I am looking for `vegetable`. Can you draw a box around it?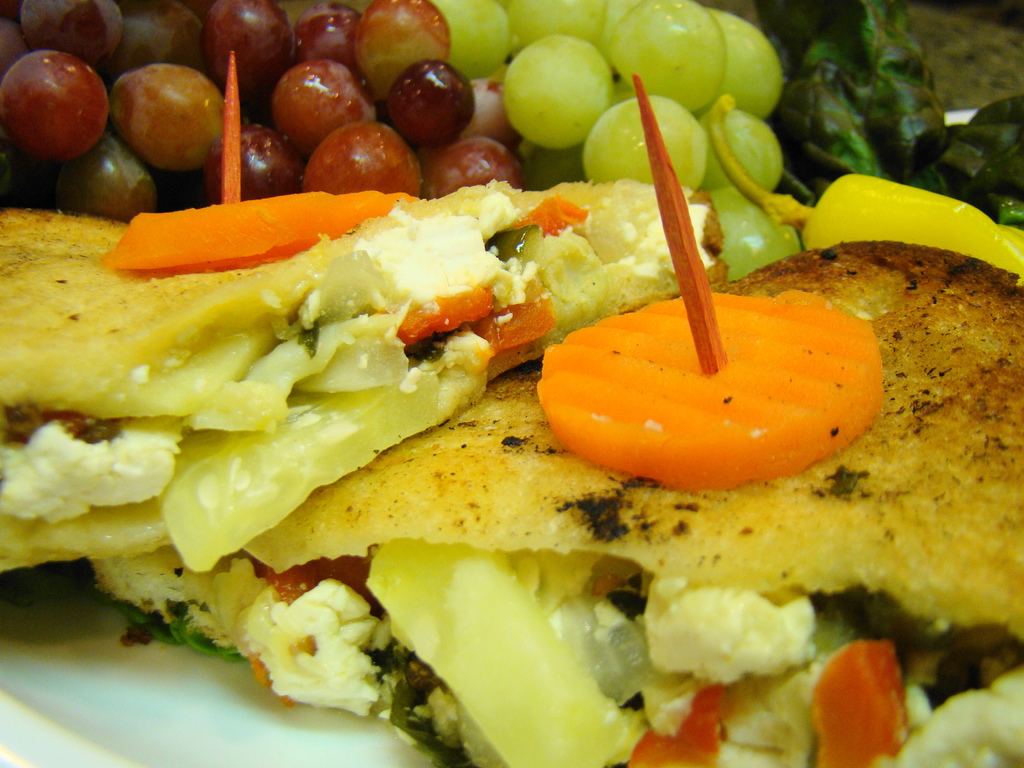
Sure, the bounding box is box(705, 93, 1023, 284).
